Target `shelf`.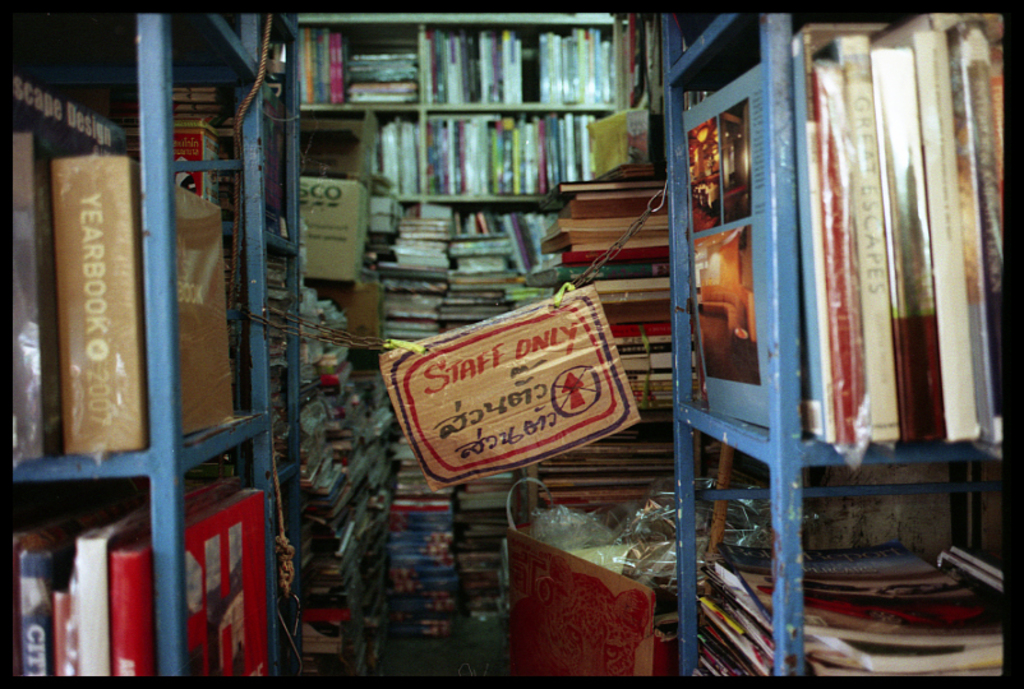
Target region: (left=296, top=18, right=675, bottom=657).
